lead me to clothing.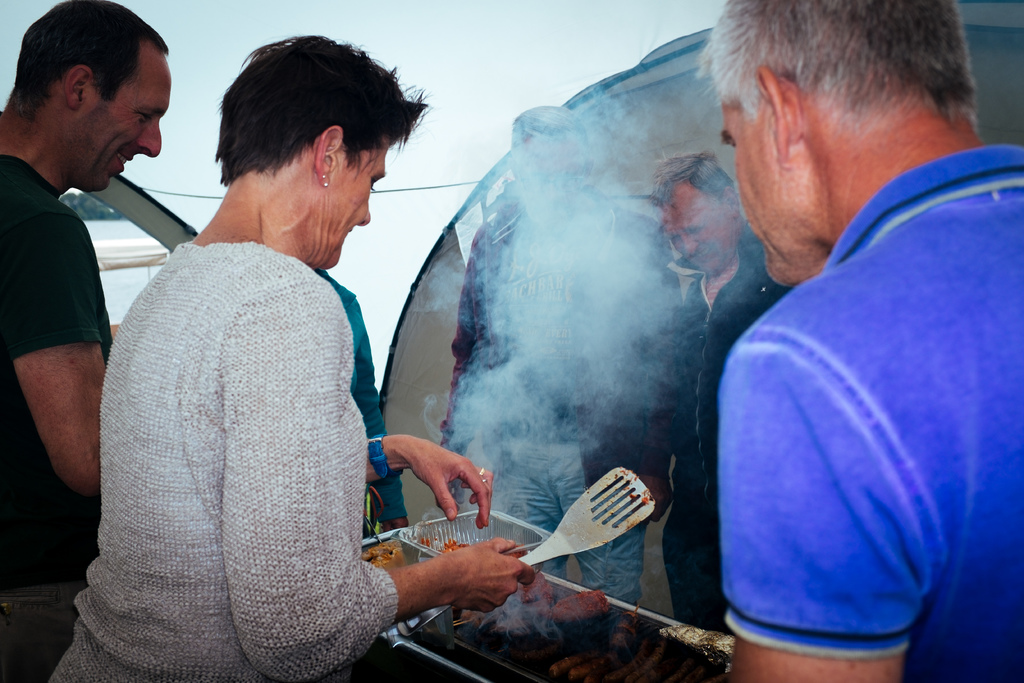
Lead to [659, 247, 812, 611].
